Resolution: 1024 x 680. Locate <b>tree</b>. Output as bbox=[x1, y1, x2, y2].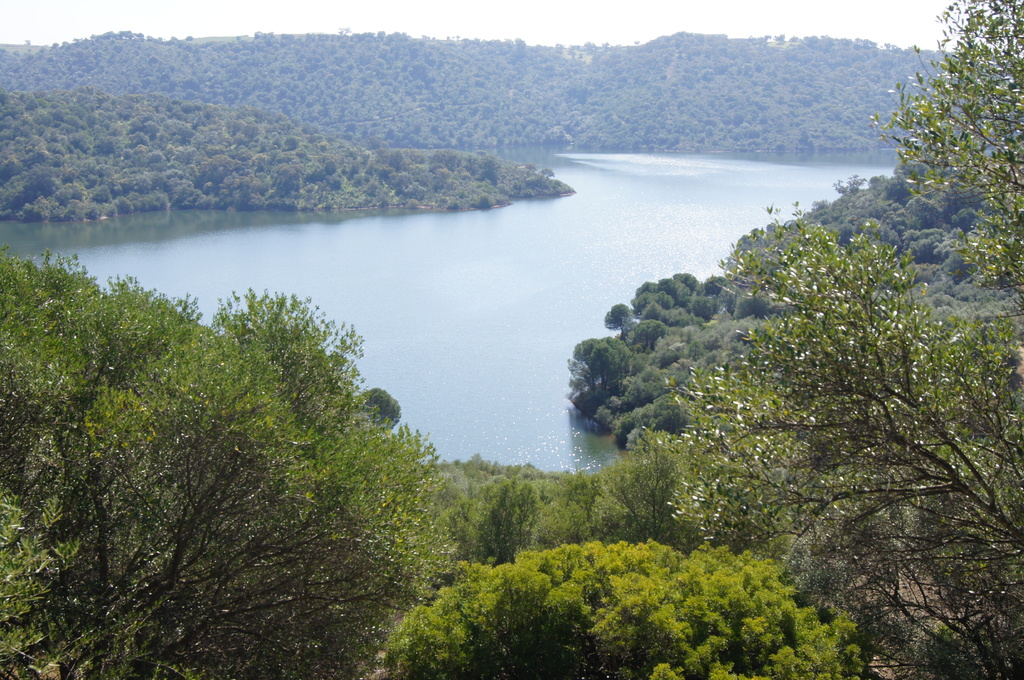
bbox=[0, 298, 458, 679].
